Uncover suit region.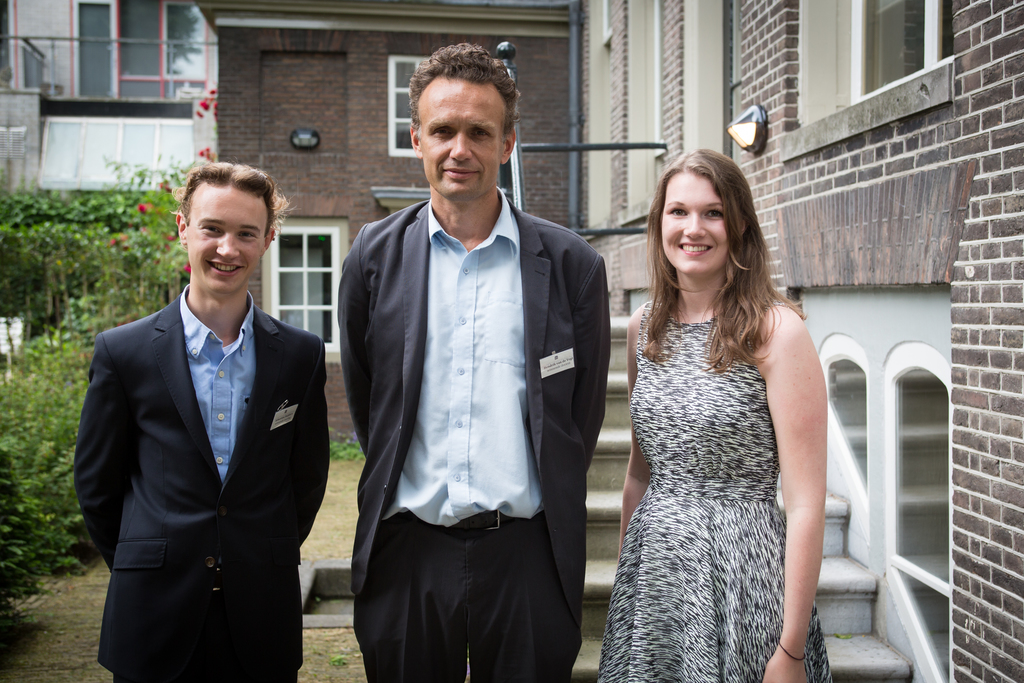
Uncovered: x1=72, y1=208, x2=333, y2=676.
